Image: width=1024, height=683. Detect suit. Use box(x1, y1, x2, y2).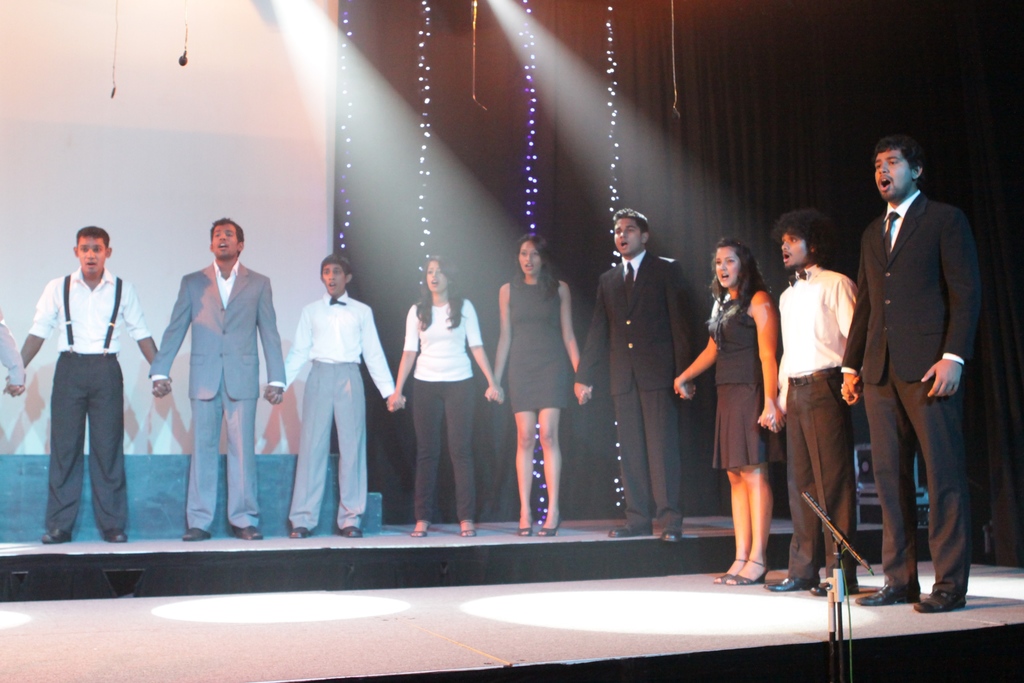
box(162, 202, 268, 534).
